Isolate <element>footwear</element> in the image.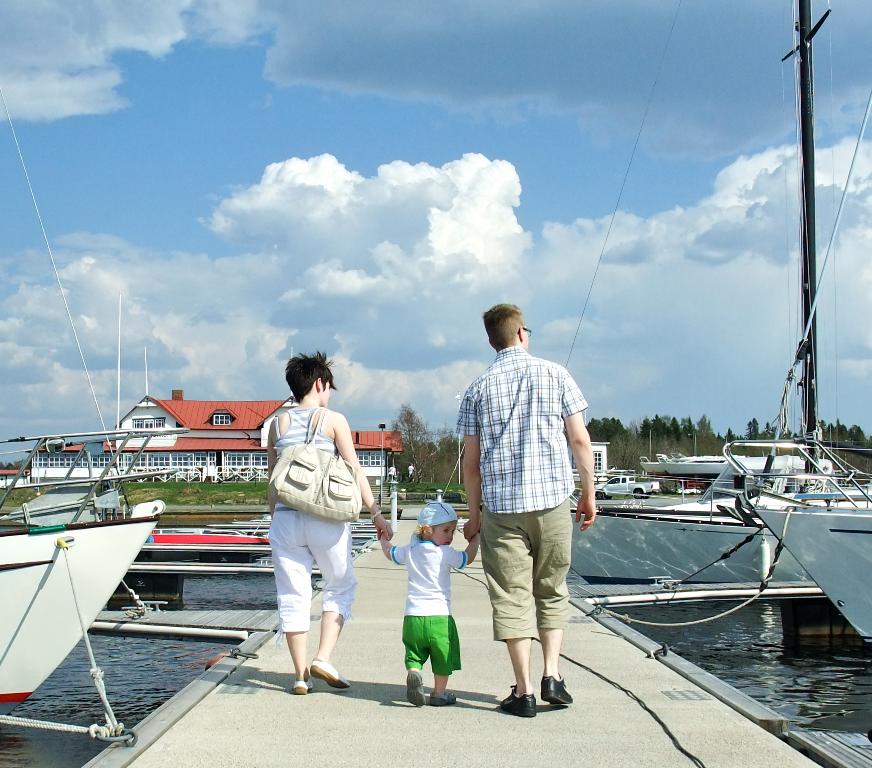
Isolated region: (538, 672, 570, 705).
